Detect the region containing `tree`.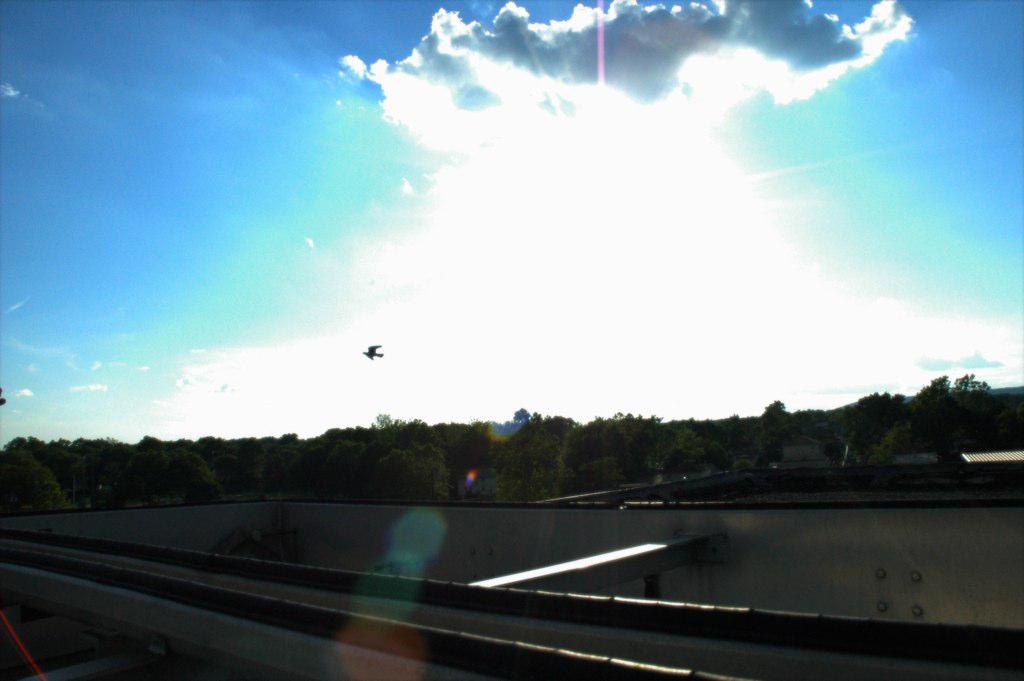
<region>871, 370, 1012, 486</region>.
